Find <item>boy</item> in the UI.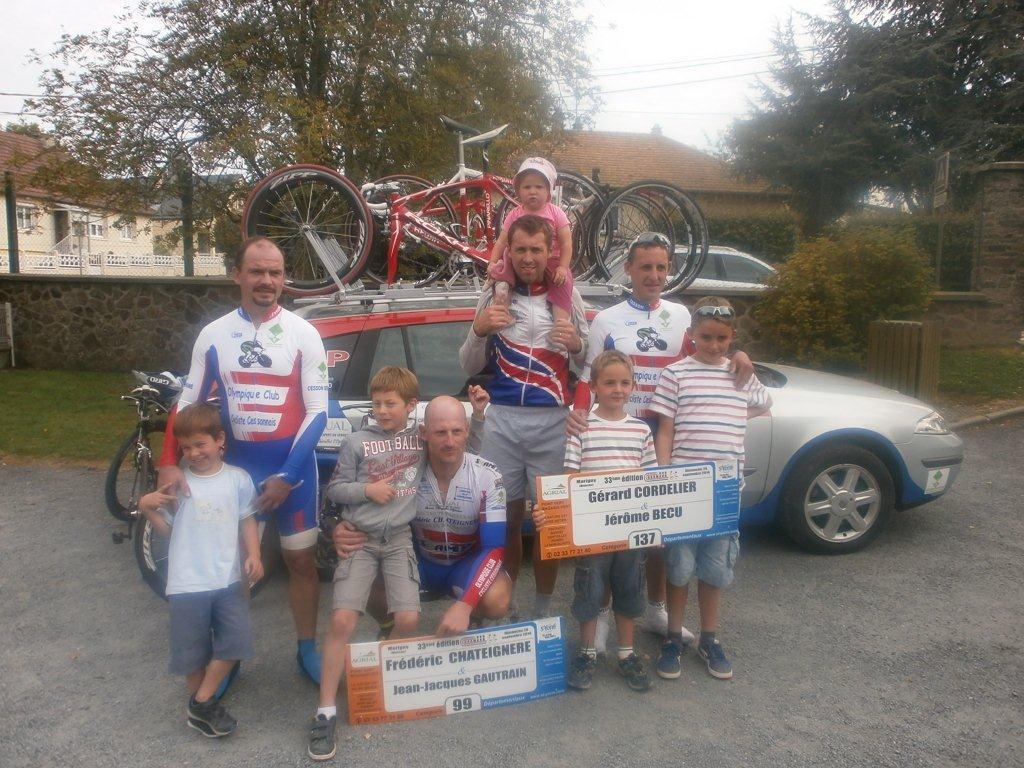
UI element at pyautogui.locateOnScreen(528, 347, 675, 696).
